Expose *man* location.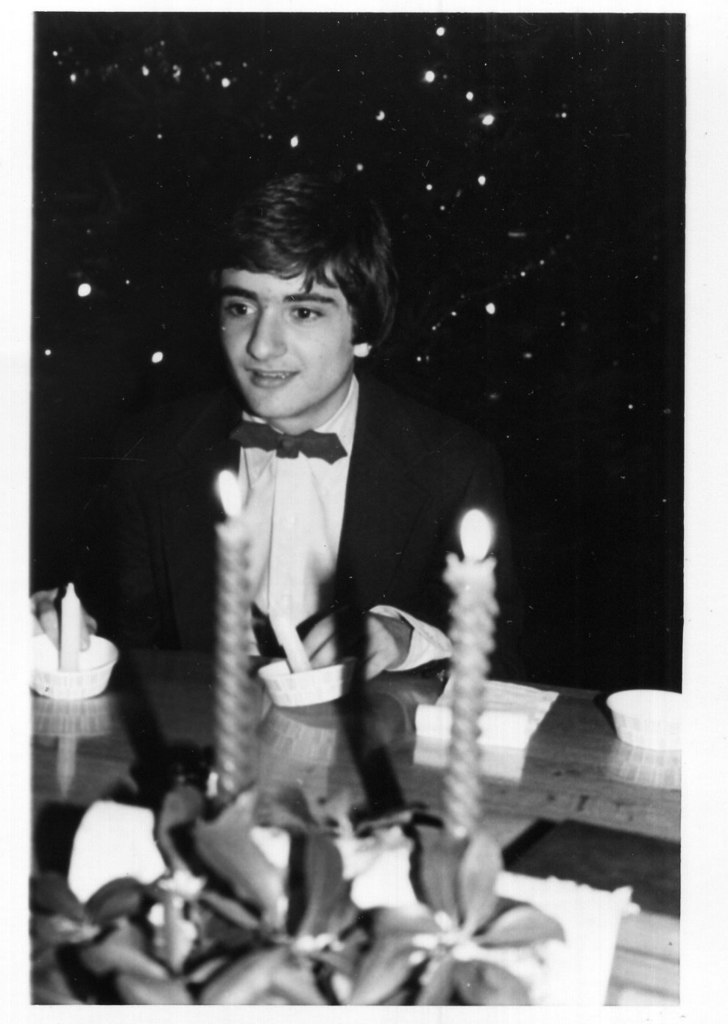
Exposed at [139,191,523,920].
